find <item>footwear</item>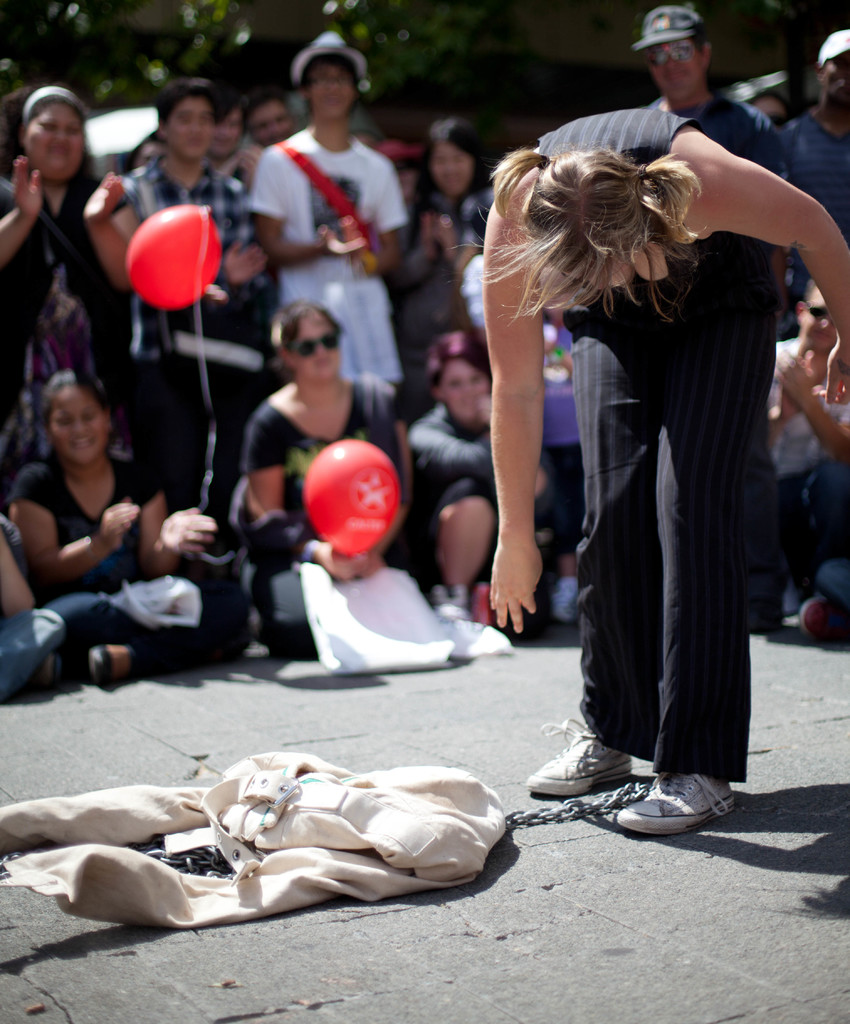
locate(499, 575, 553, 645)
